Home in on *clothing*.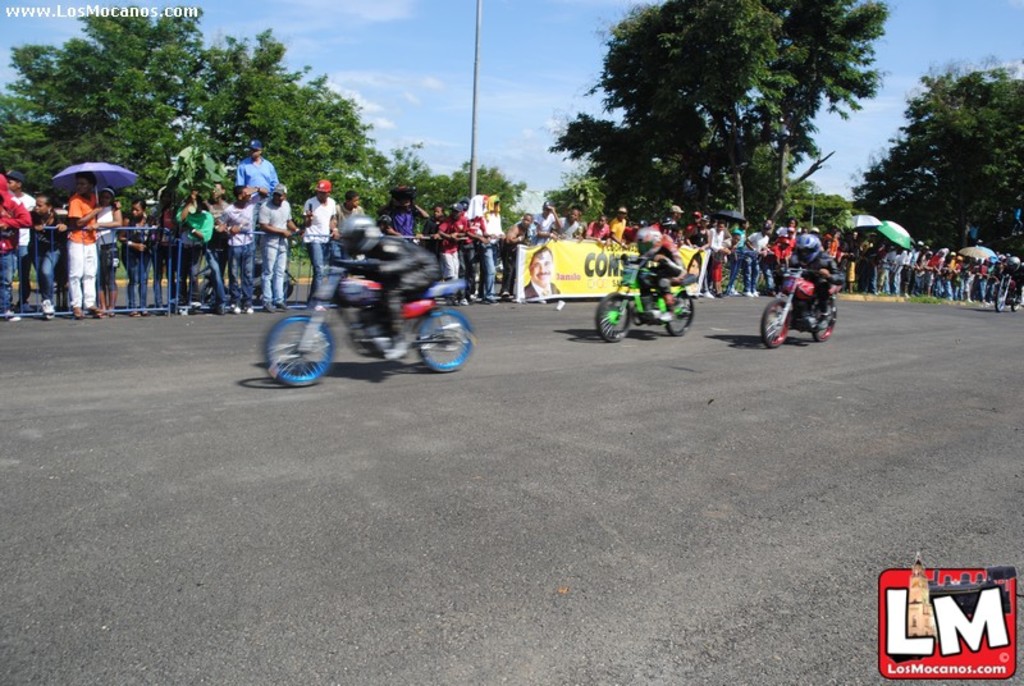
Homed in at select_region(369, 239, 442, 337).
